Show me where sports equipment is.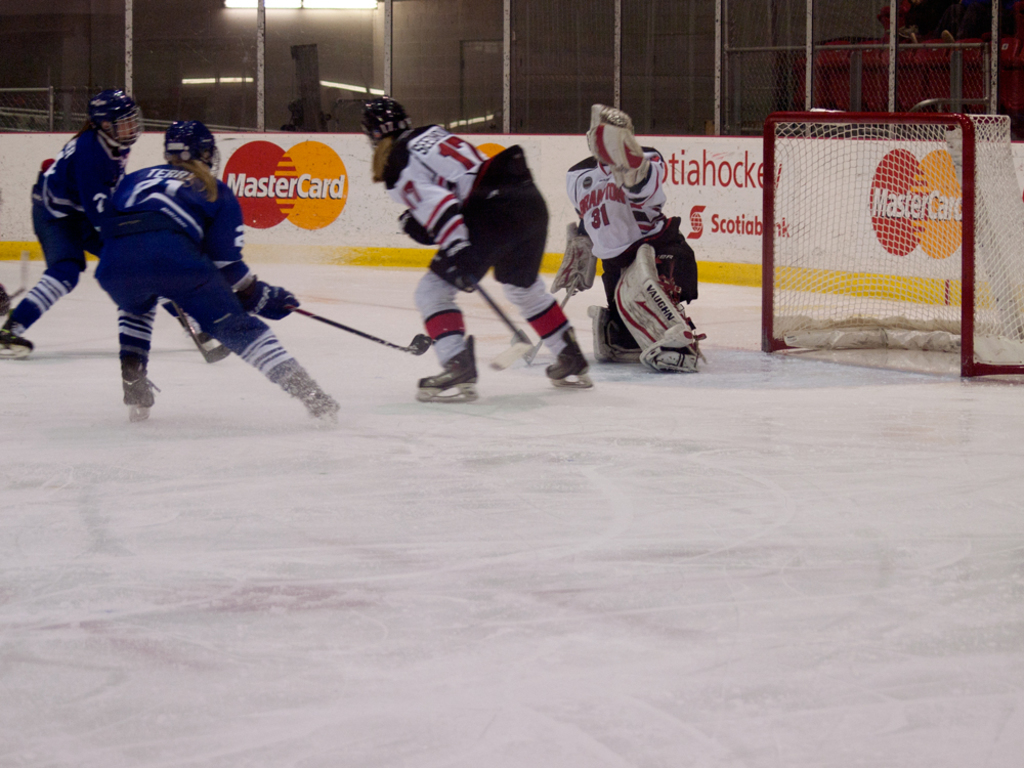
sports equipment is at crop(274, 297, 433, 357).
